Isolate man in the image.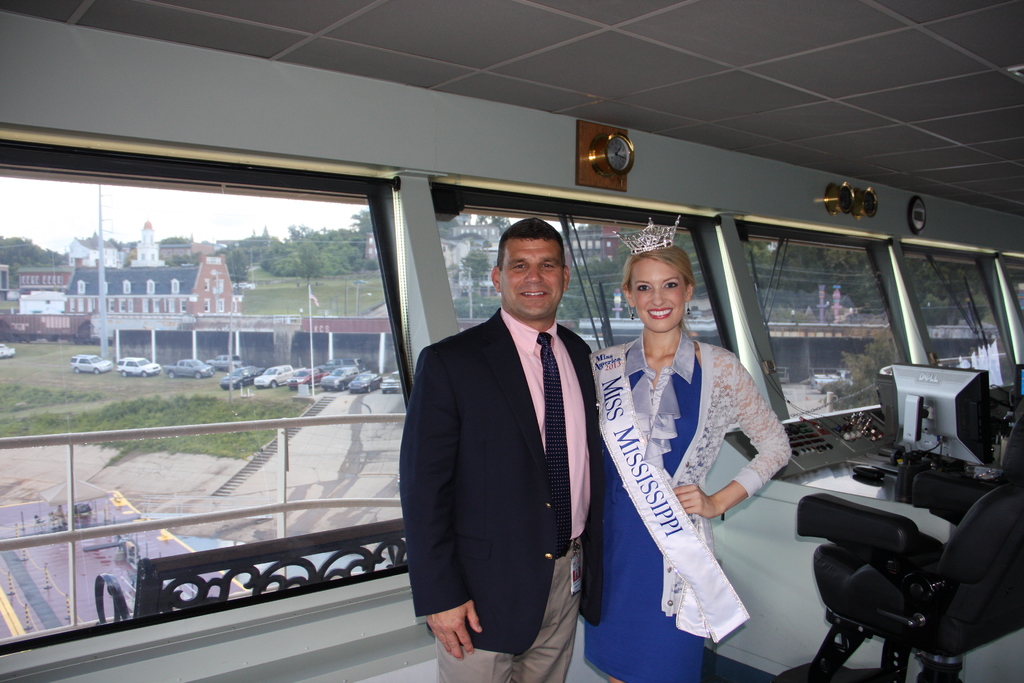
Isolated region: Rect(406, 208, 624, 671).
